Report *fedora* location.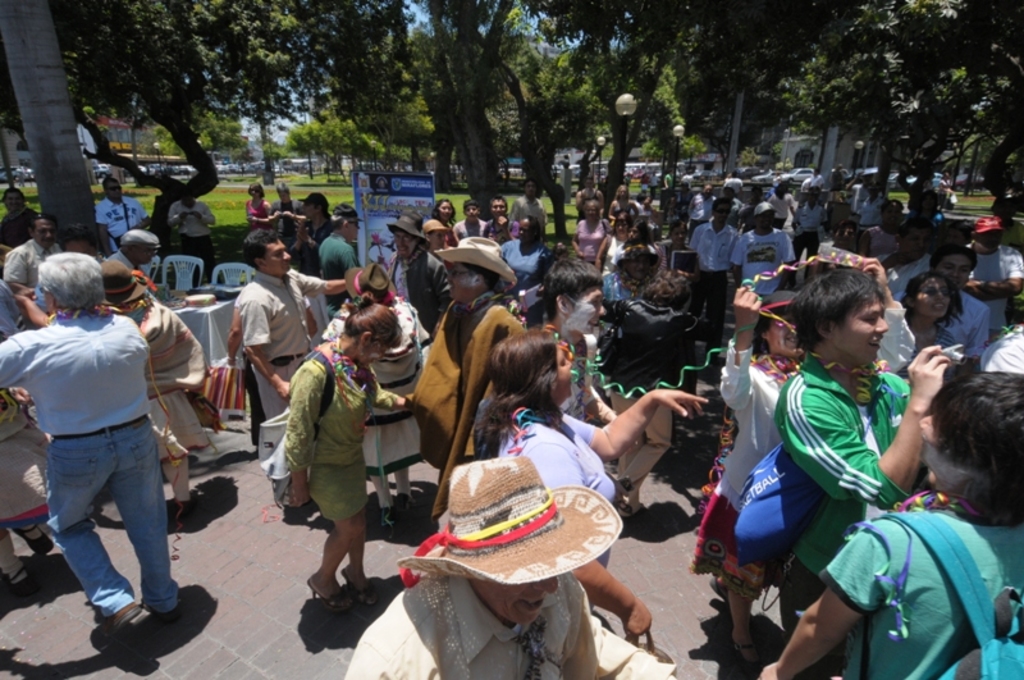
Report: (x1=435, y1=236, x2=515, y2=278).
